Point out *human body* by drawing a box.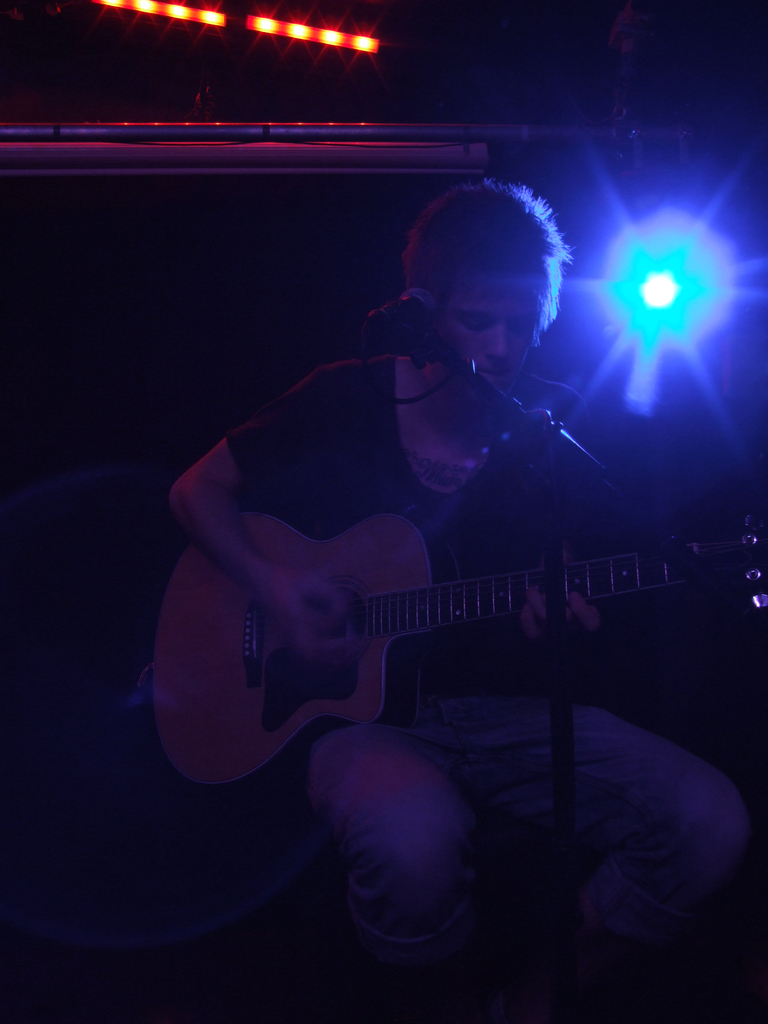
pyautogui.locateOnScreen(170, 182, 744, 1023).
